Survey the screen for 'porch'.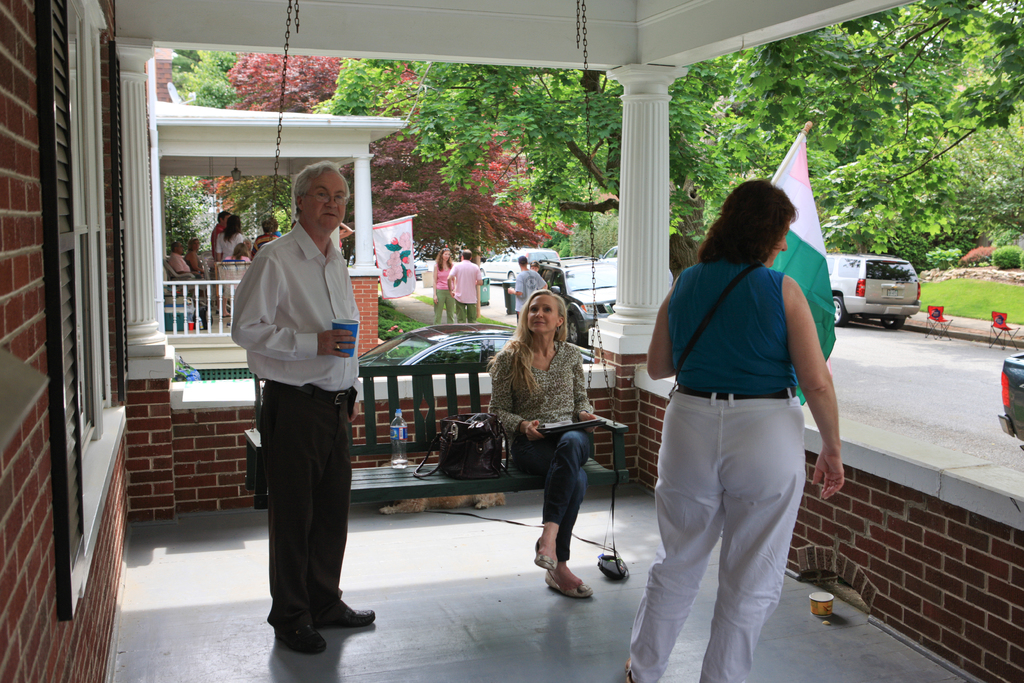
Survey found: x1=102 y1=472 x2=1018 y2=682.
